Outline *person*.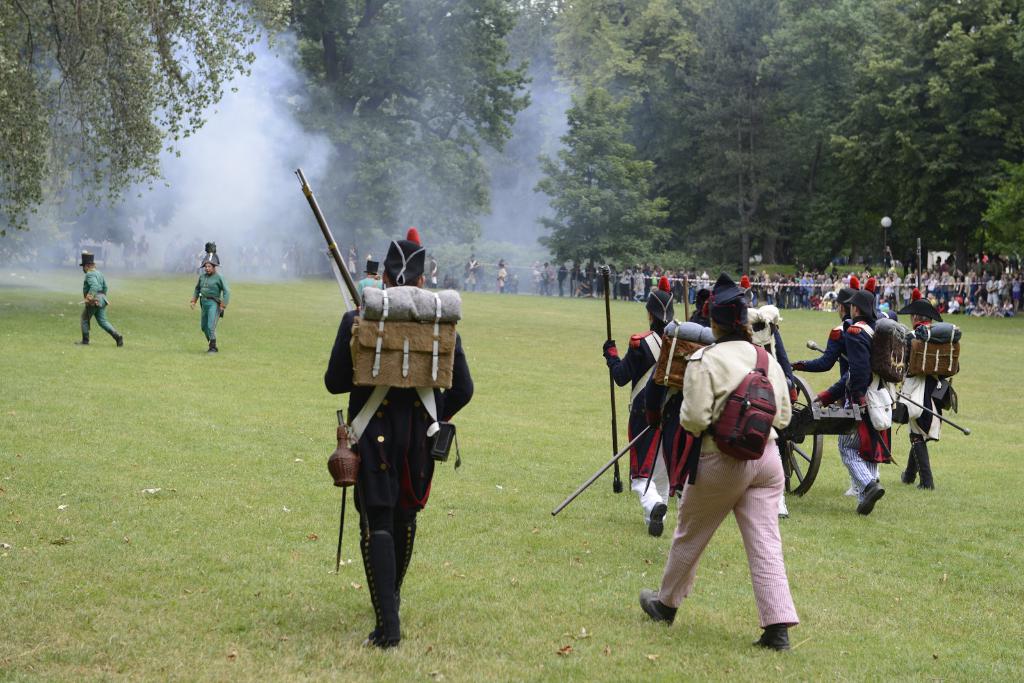
Outline: (835,292,855,319).
